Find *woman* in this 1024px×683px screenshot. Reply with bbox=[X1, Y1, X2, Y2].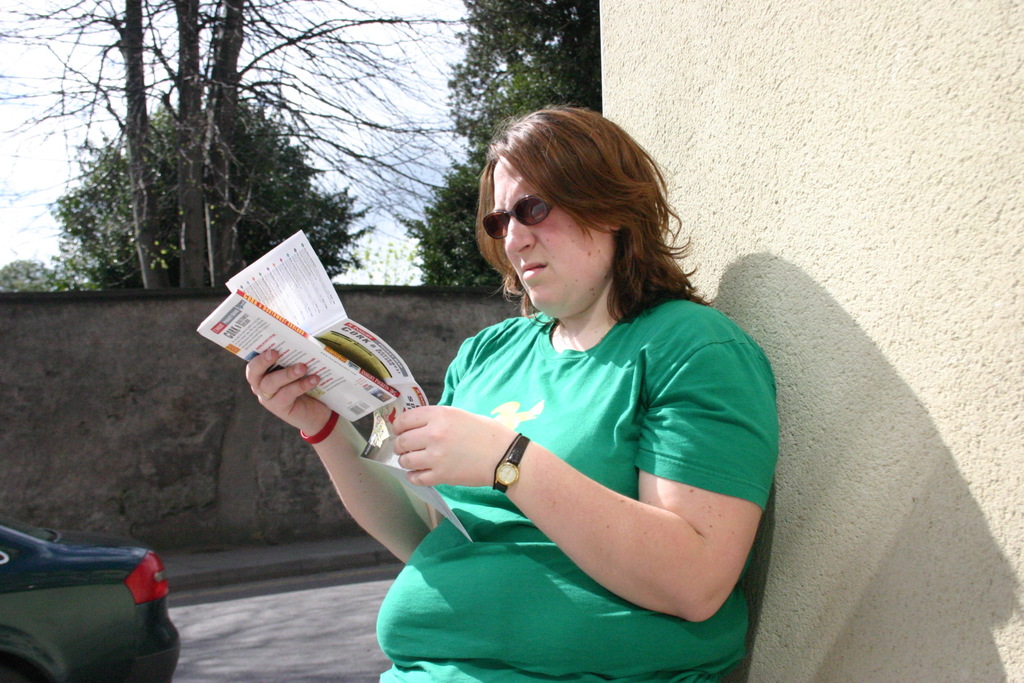
bbox=[232, 120, 714, 682].
